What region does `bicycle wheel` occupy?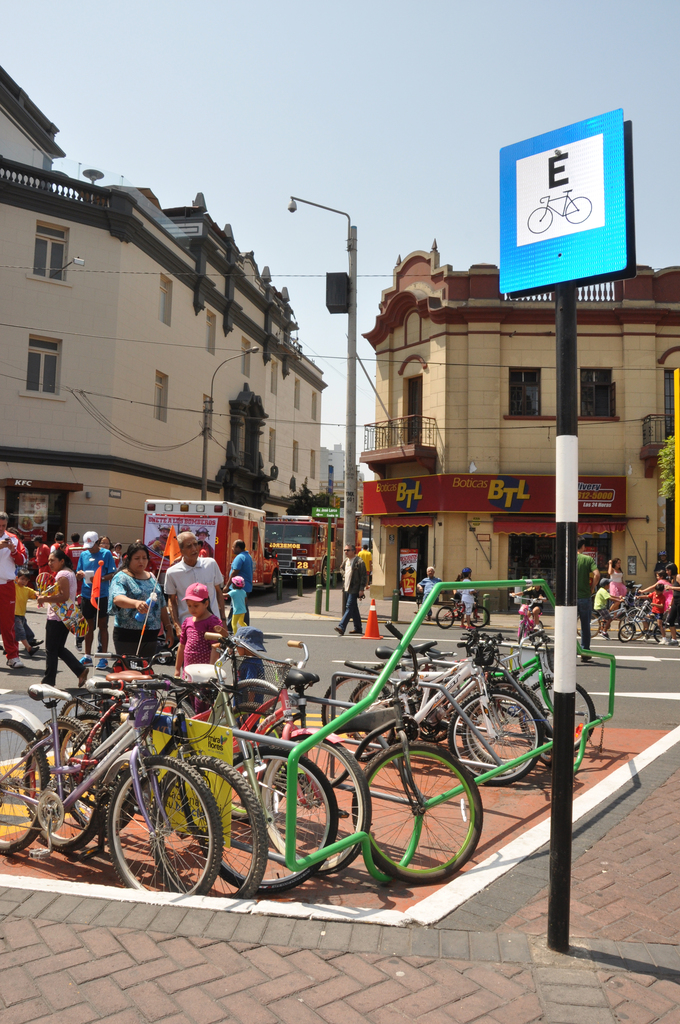
detection(471, 605, 490, 628).
